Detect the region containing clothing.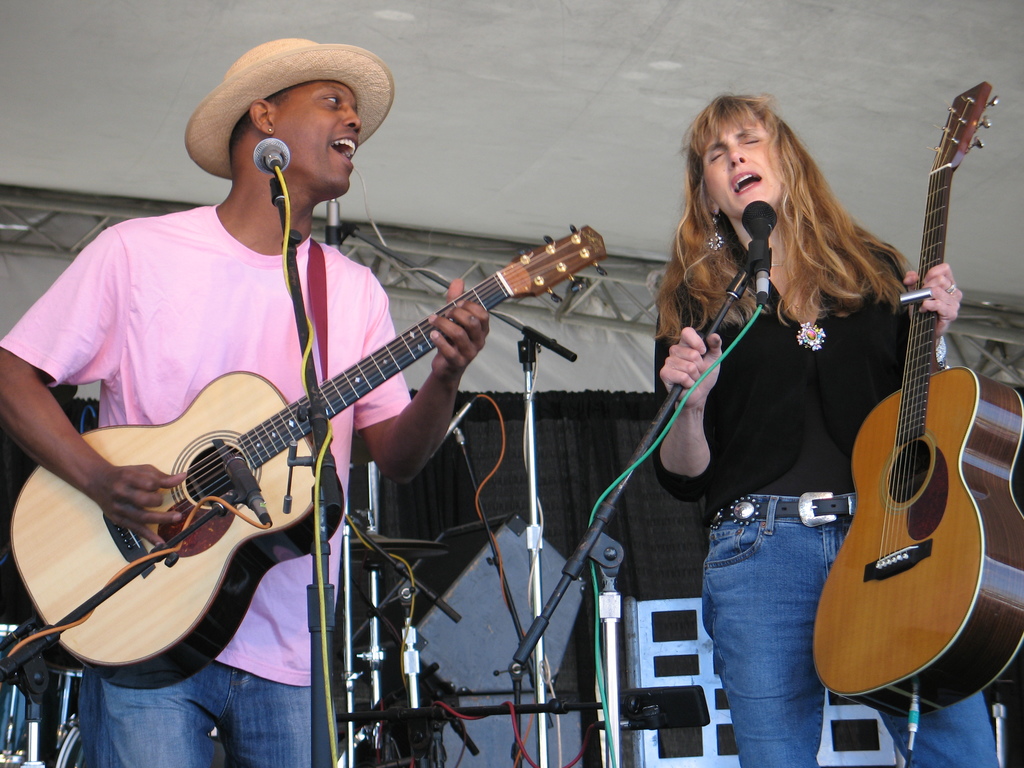
BBox(84, 658, 322, 767).
